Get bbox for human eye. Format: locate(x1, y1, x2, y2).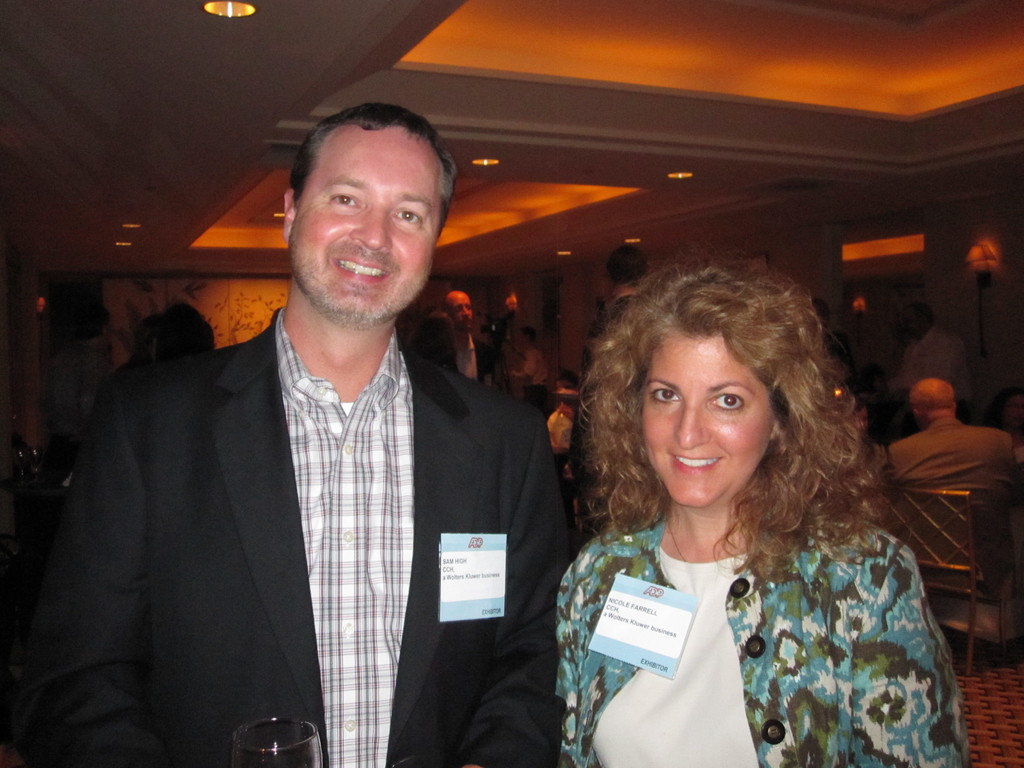
locate(328, 185, 362, 211).
